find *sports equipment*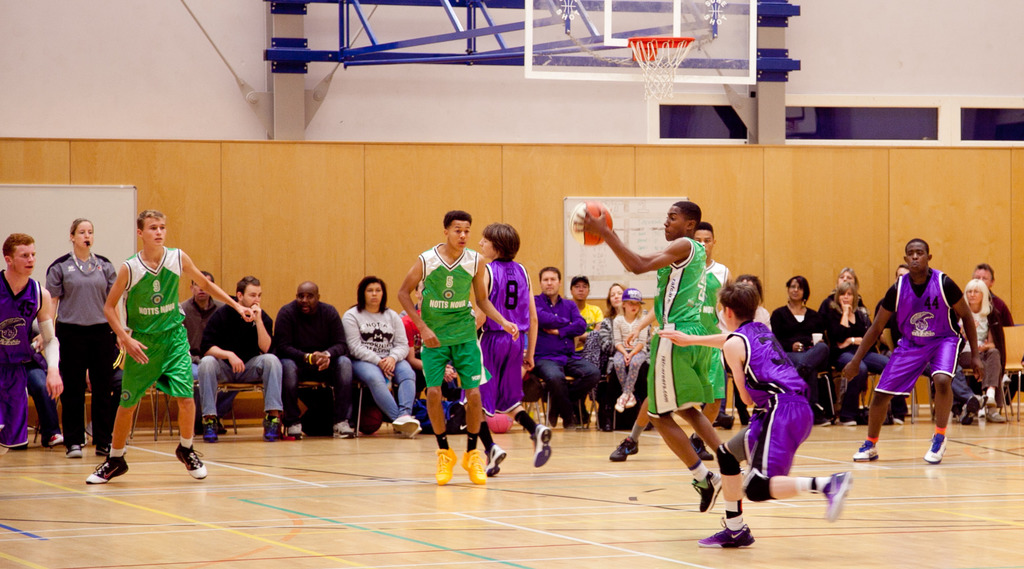
box(176, 446, 206, 483)
